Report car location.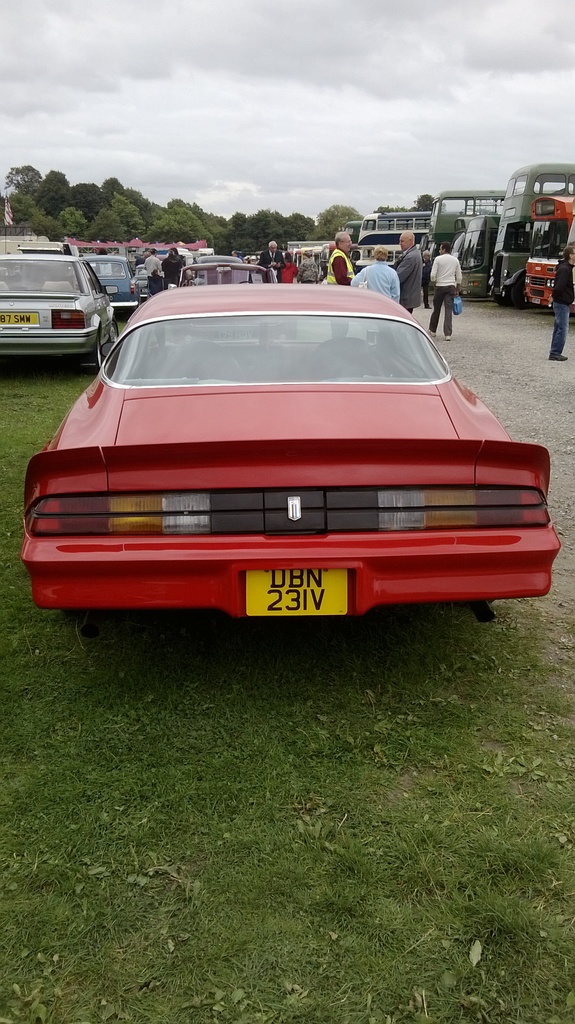
Report: <bbox>15, 273, 560, 646</bbox>.
